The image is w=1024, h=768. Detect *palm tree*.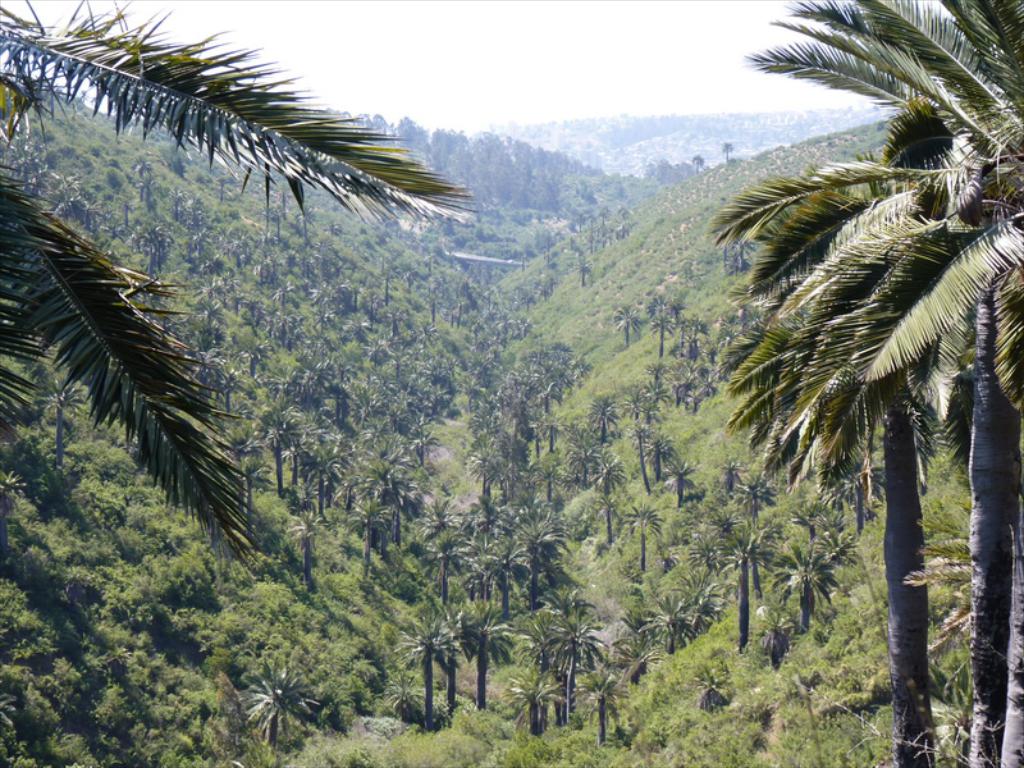
Detection: {"x1": 531, "y1": 228, "x2": 554, "y2": 268}.
